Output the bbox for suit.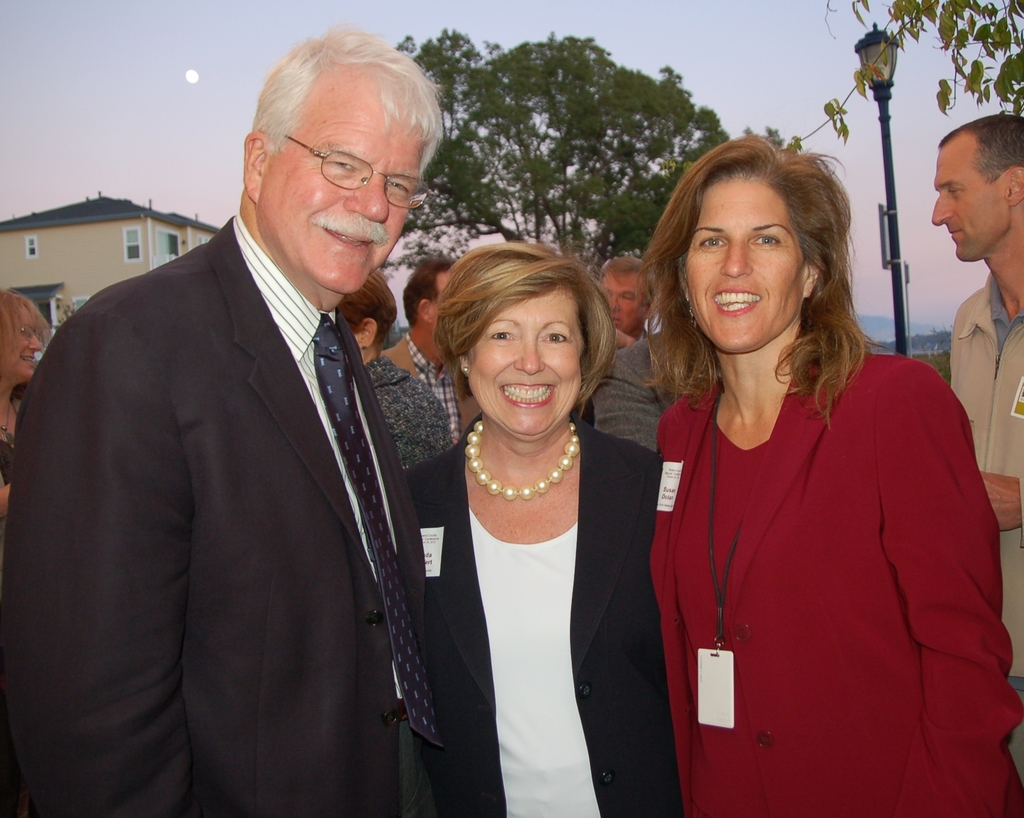
region(649, 342, 1023, 817).
